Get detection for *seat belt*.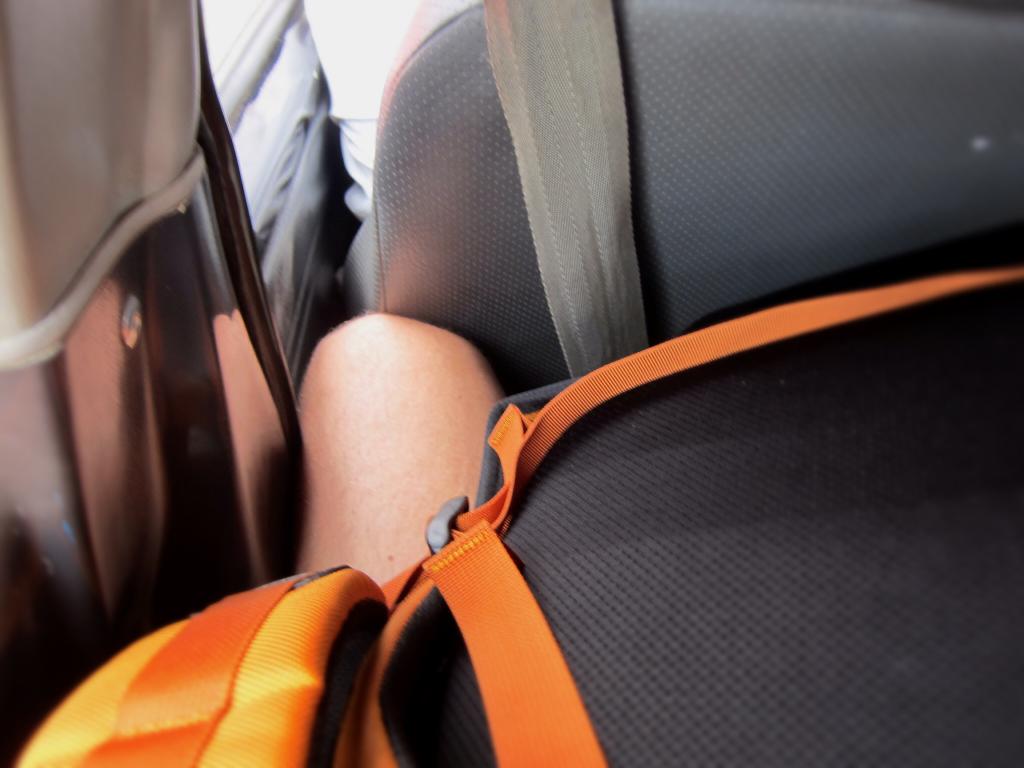
Detection: <region>6, 269, 1023, 767</region>.
